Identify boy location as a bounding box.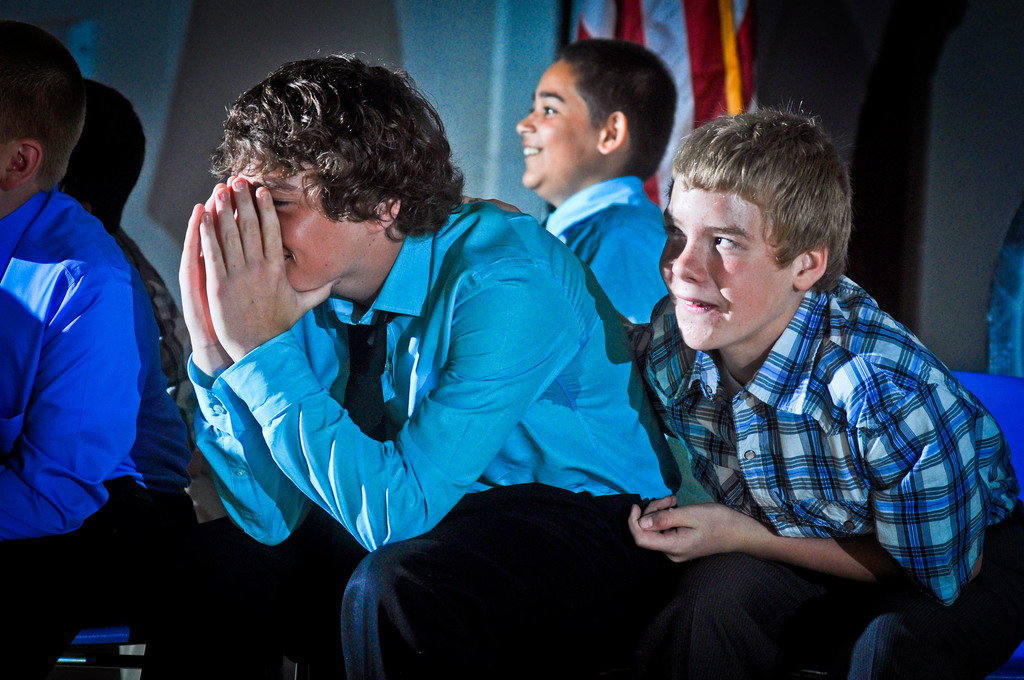
<region>509, 40, 681, 334</region>.
